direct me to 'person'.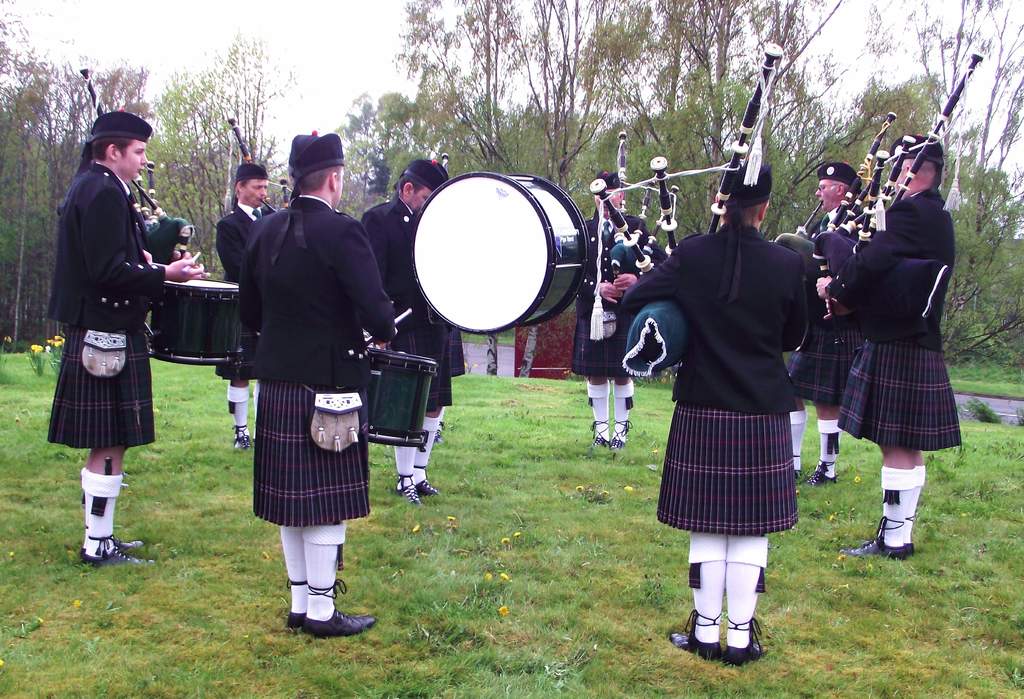
Direction: (358,173,445,504).
